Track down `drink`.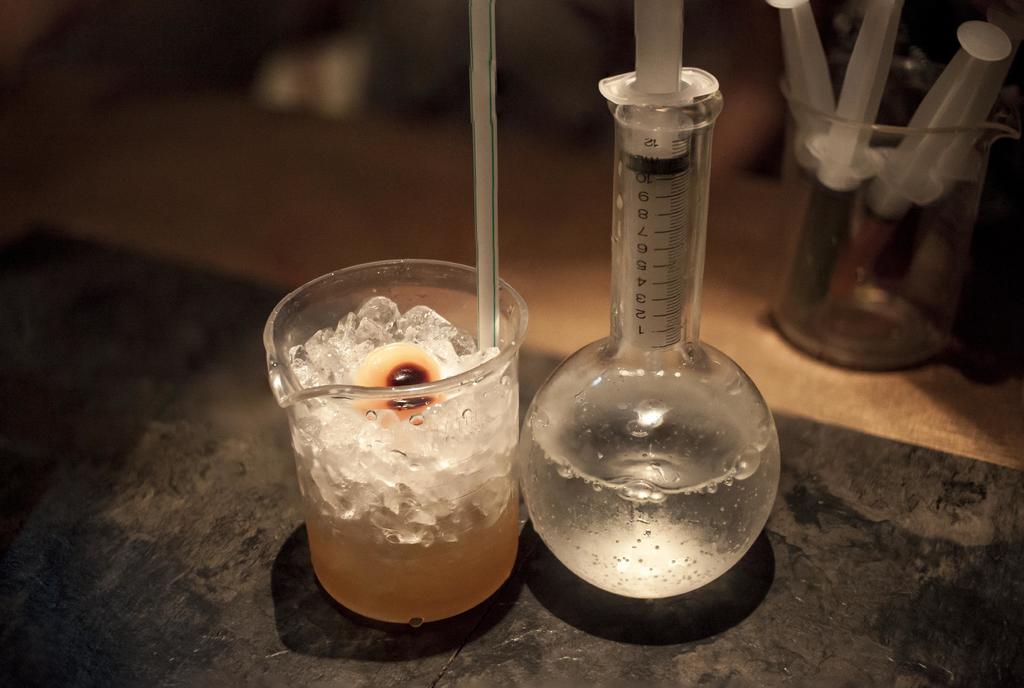
Tracked to (left=263, top=241, right=518, bottom=637).
